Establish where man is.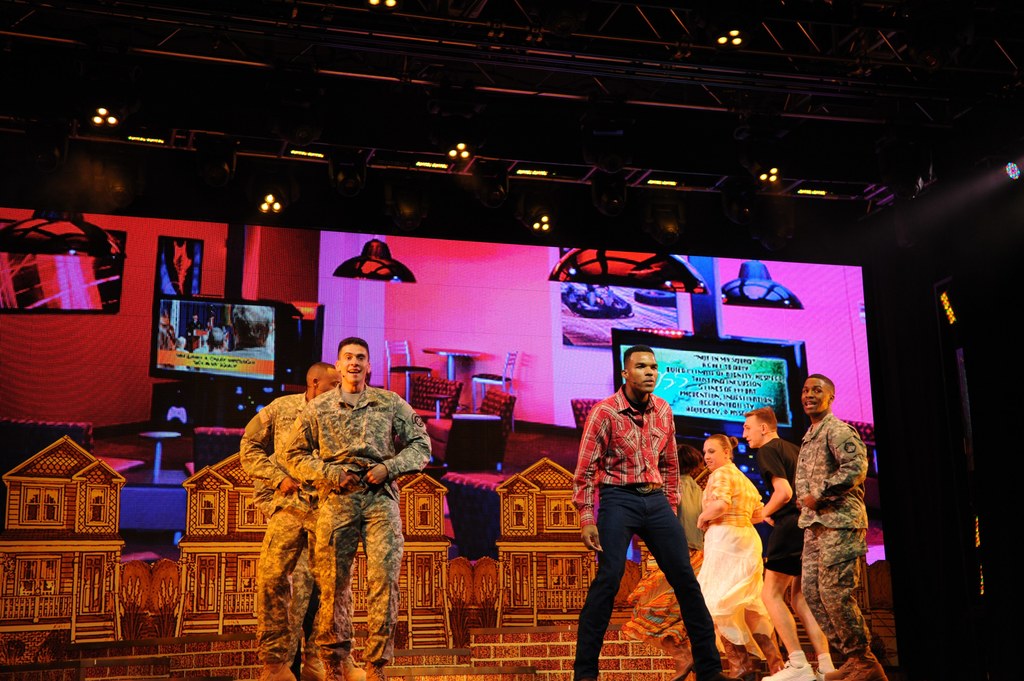
Established at detection(282, 338, 432, 680).
